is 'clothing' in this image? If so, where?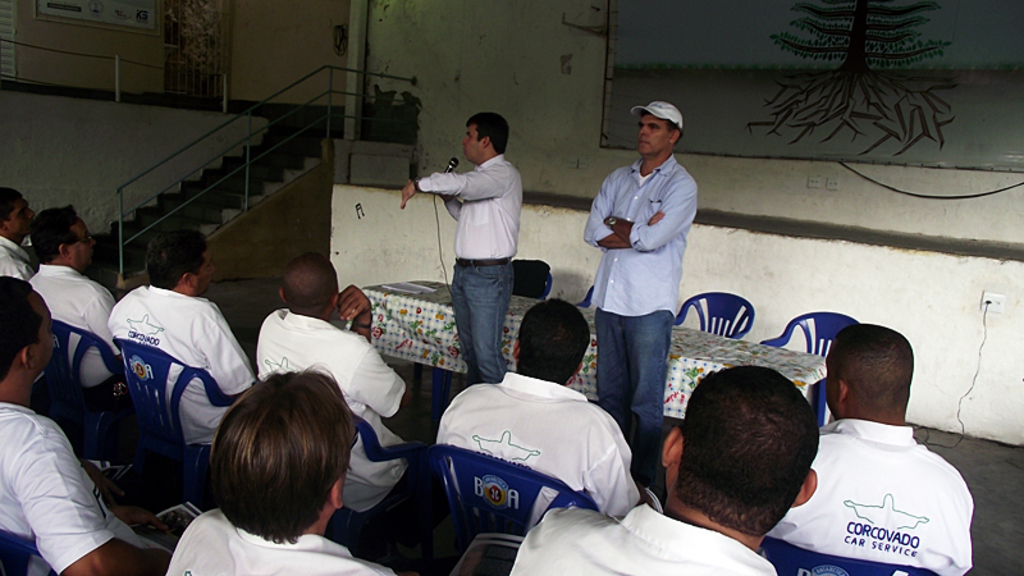
Yes, at <bbox>0, 398, 169, 575</bbox>.
